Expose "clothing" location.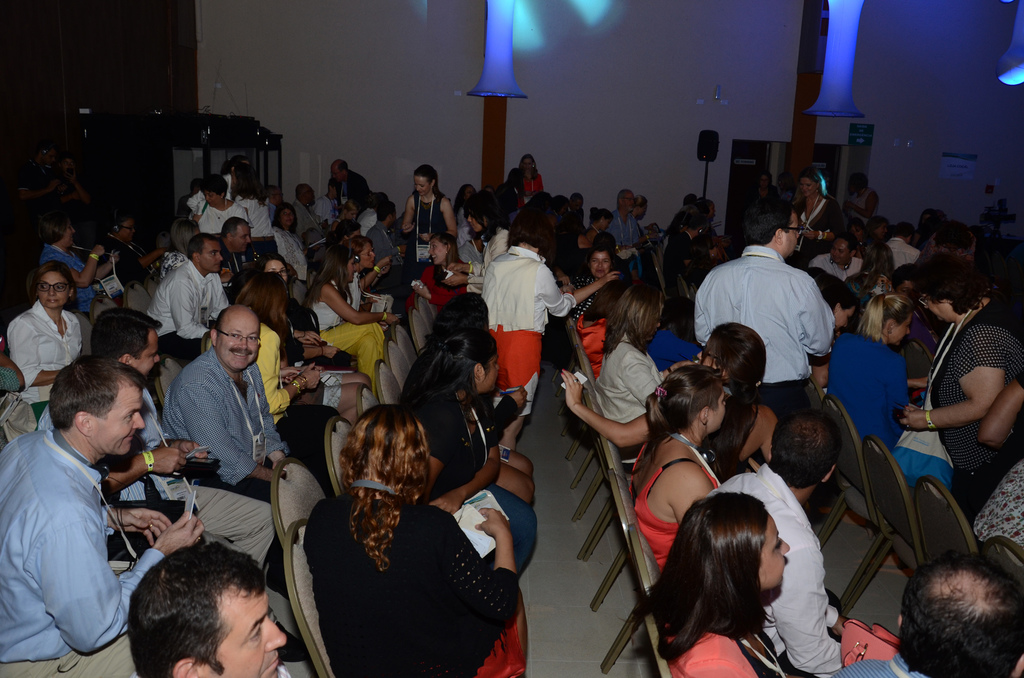
Exposed at {"x1": 10, "y1": 405, "x2": 154, "y2": 660}.
